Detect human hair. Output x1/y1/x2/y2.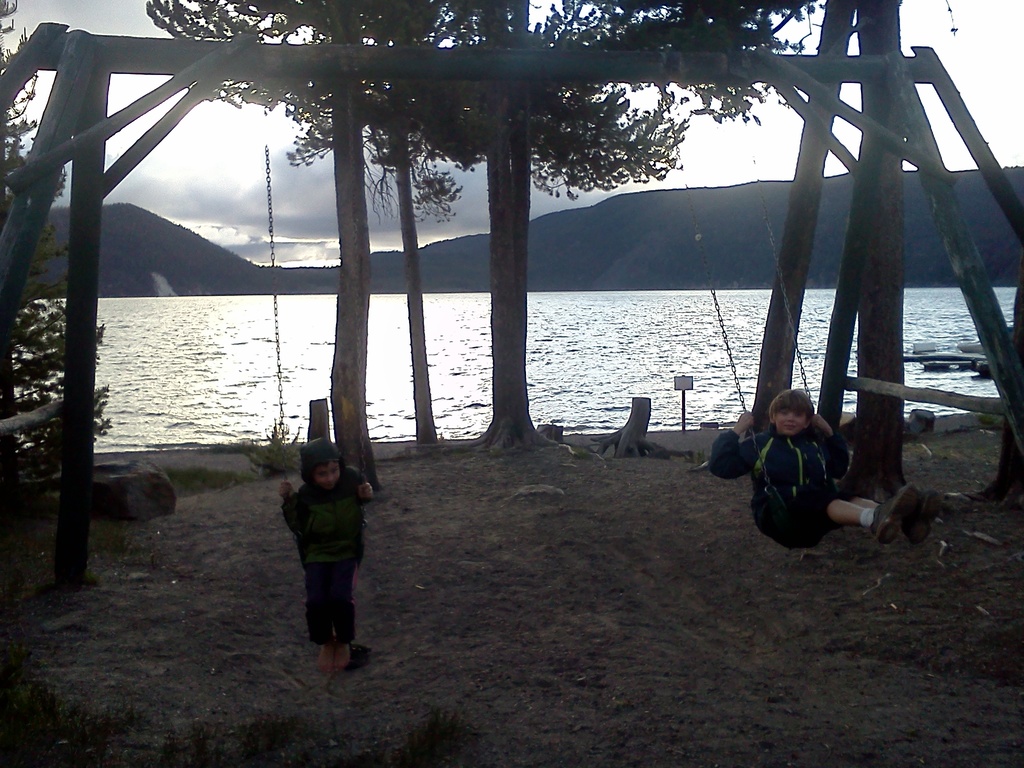
771/389/816/419.
